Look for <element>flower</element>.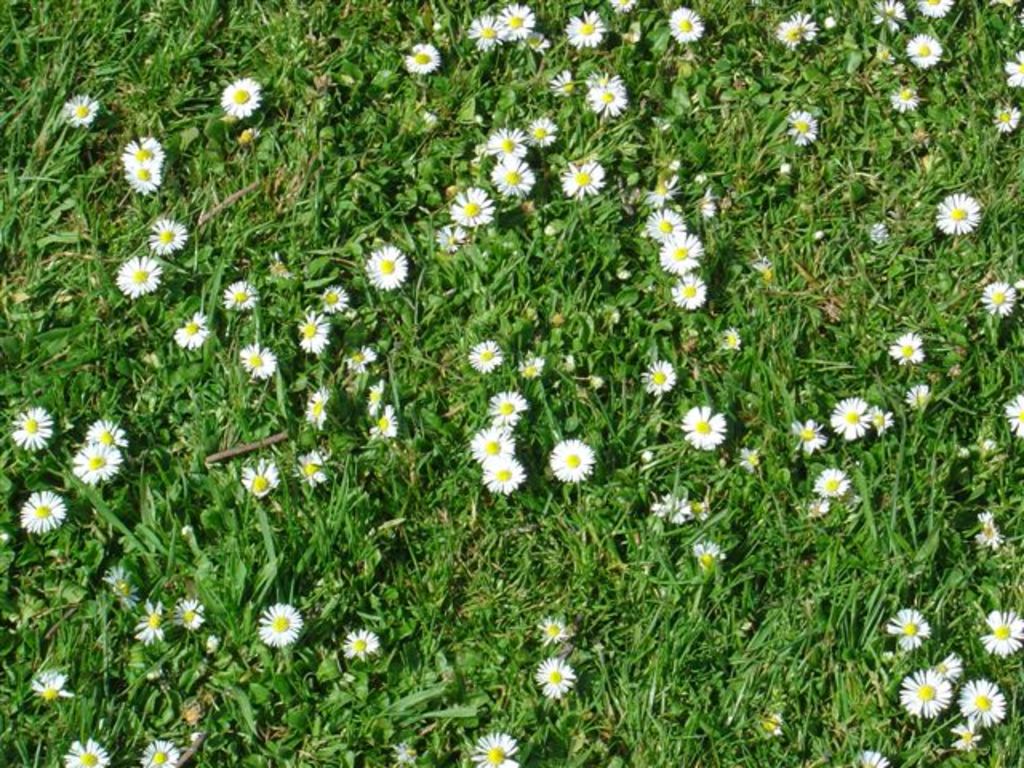
Found: <bbox>454, 184, 502, 229</bbox>.
